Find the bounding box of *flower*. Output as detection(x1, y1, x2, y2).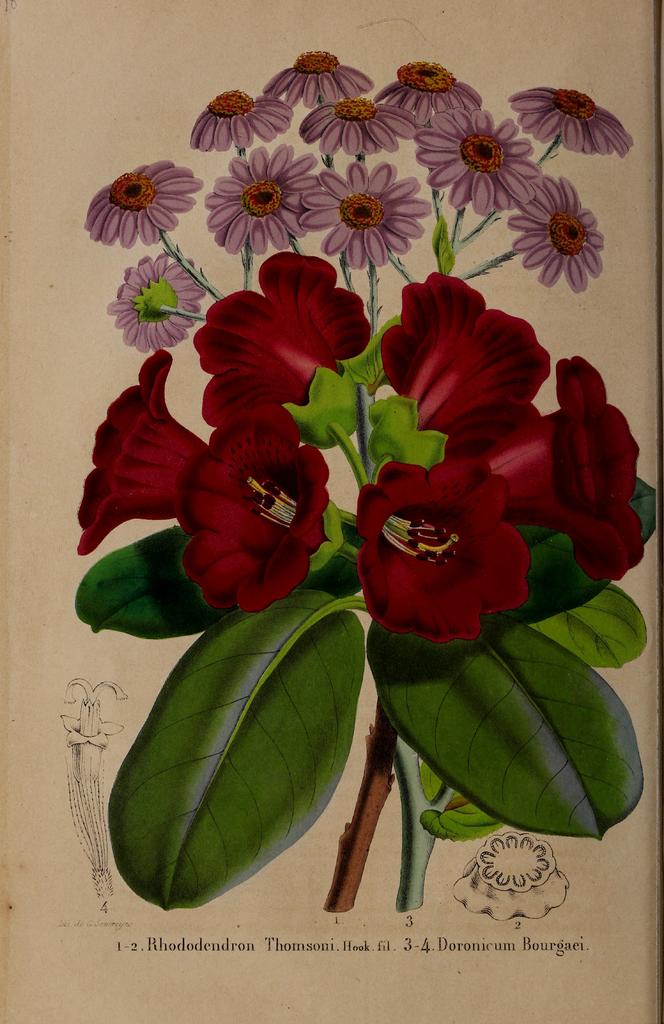
detection(300, 97, 417, 154).
